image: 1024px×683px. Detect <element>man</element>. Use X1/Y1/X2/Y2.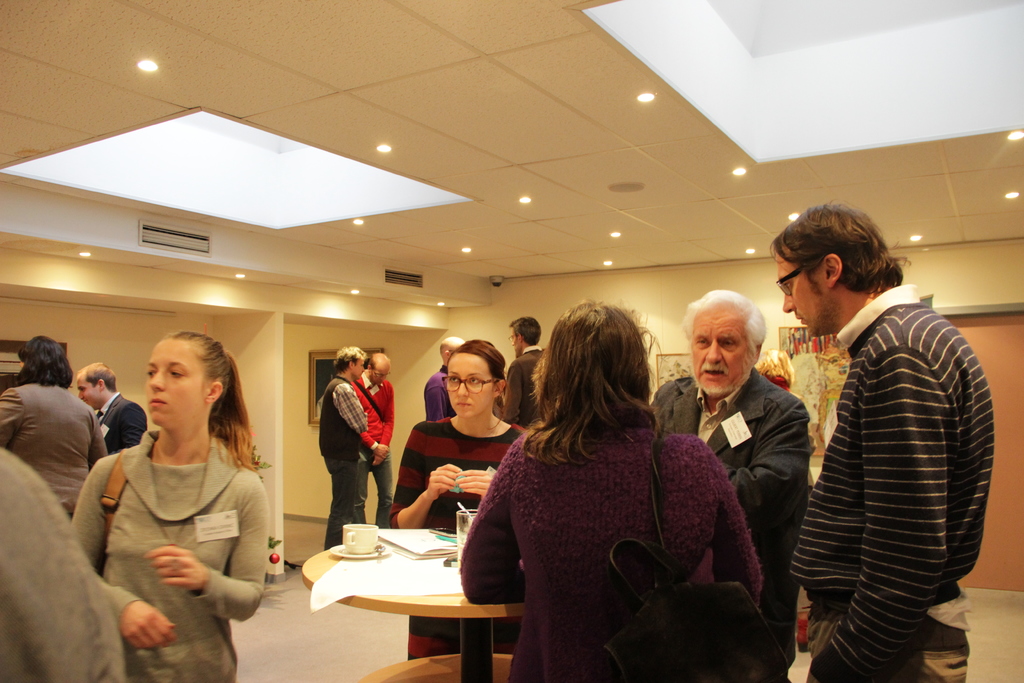
650/283/812/682.
